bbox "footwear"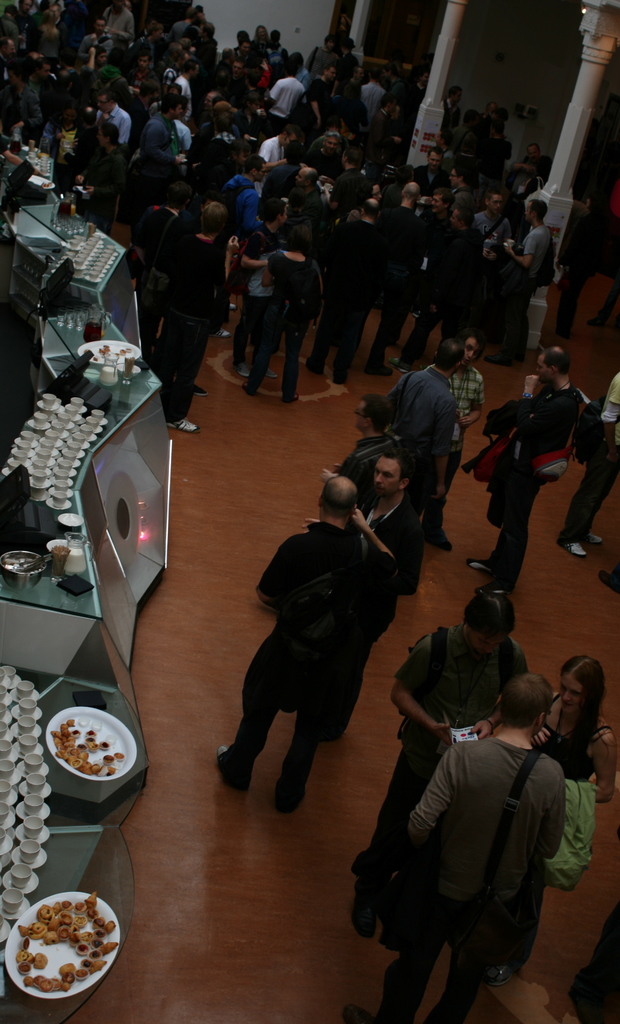
[left=162, top=412, right=197, bottom=428]
